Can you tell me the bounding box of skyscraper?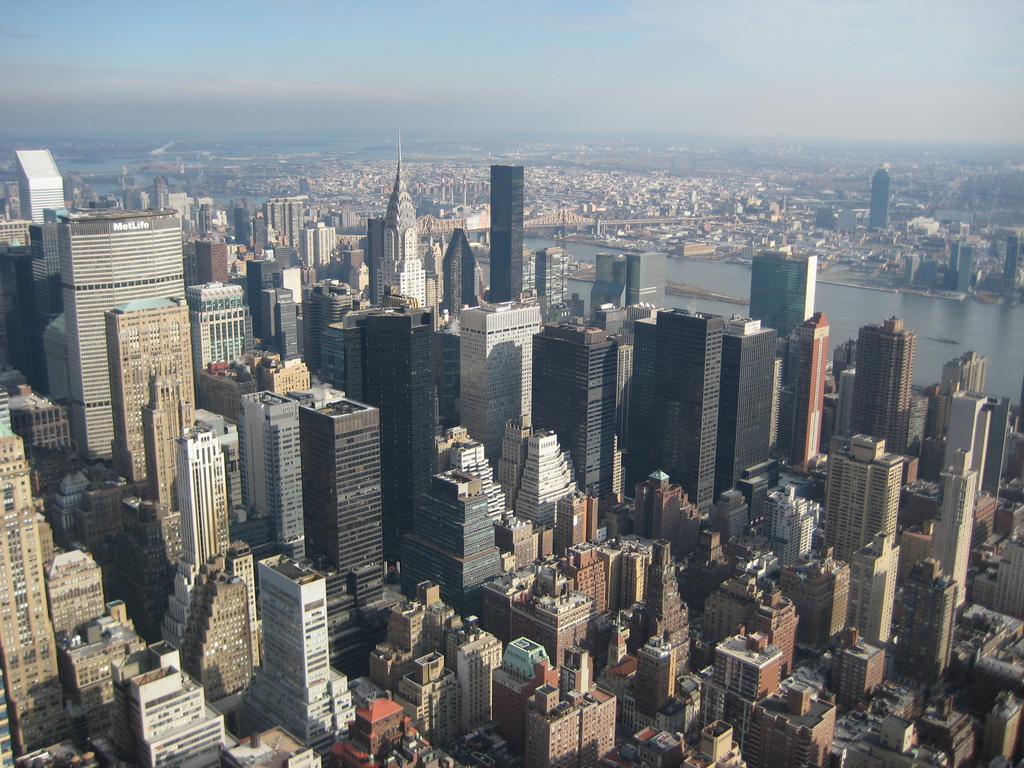
l=945, t=239, r=972, b=294.
